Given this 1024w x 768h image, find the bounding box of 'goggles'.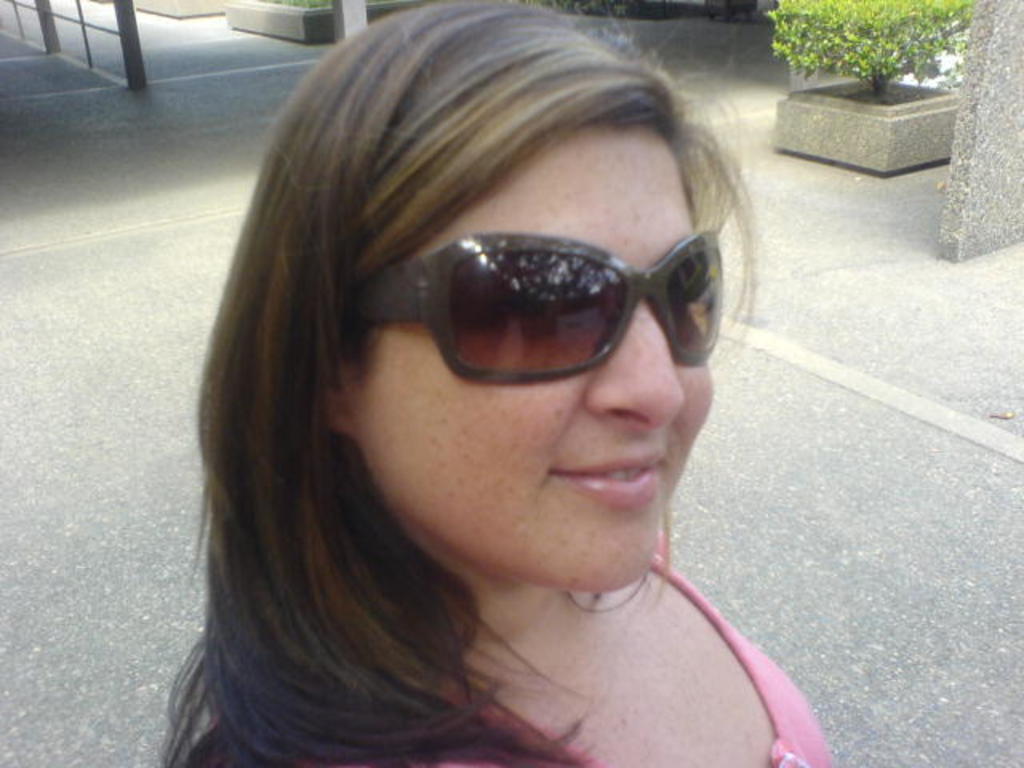
<bbox>322, 205, 742, 397</bbox>.
